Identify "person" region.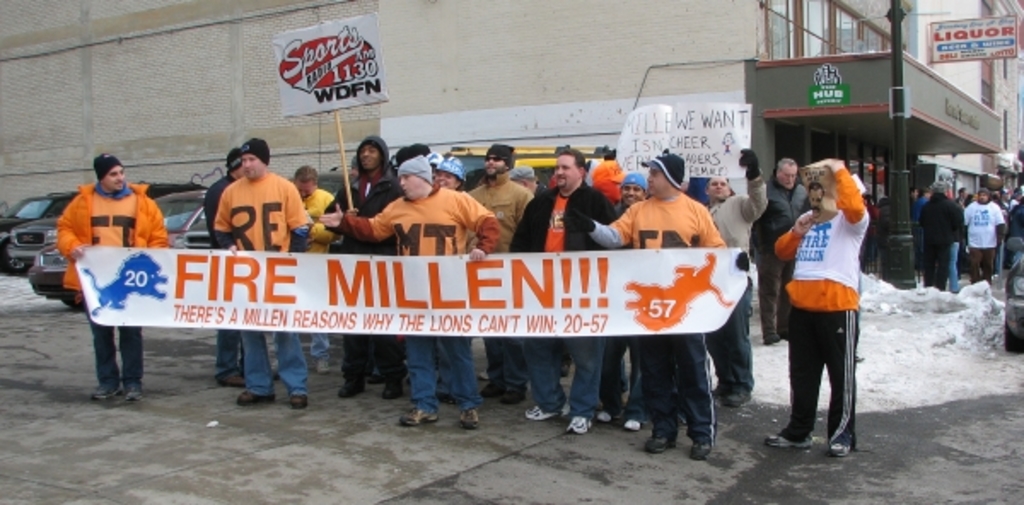
Region: 55:152:166:399.
